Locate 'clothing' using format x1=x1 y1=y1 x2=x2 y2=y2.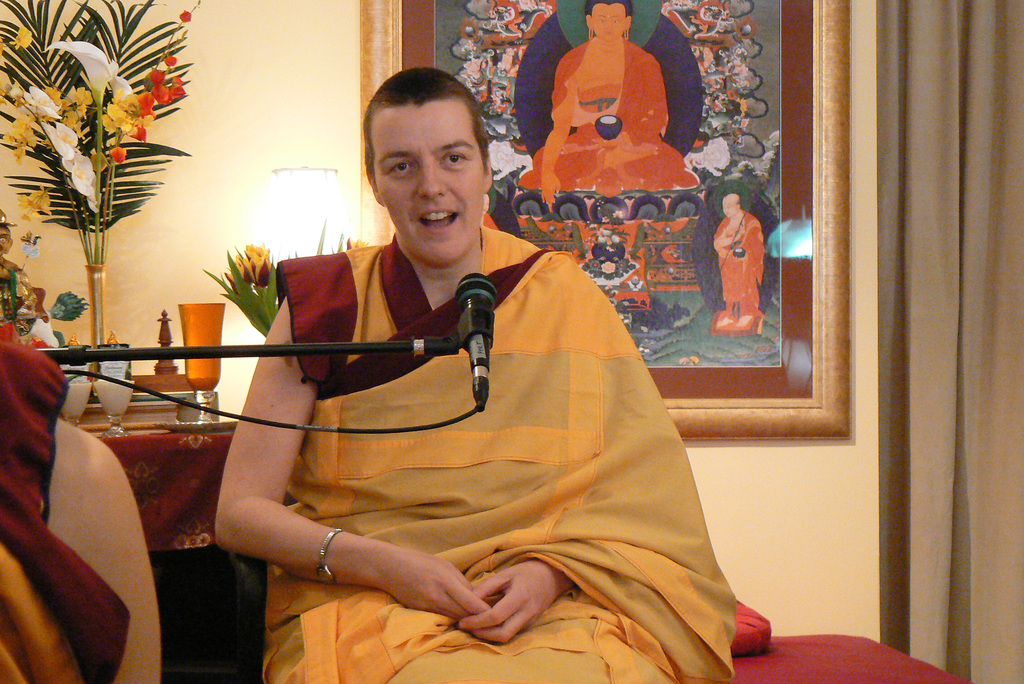
x1=0 y1=338 x2=130 y2=683.
